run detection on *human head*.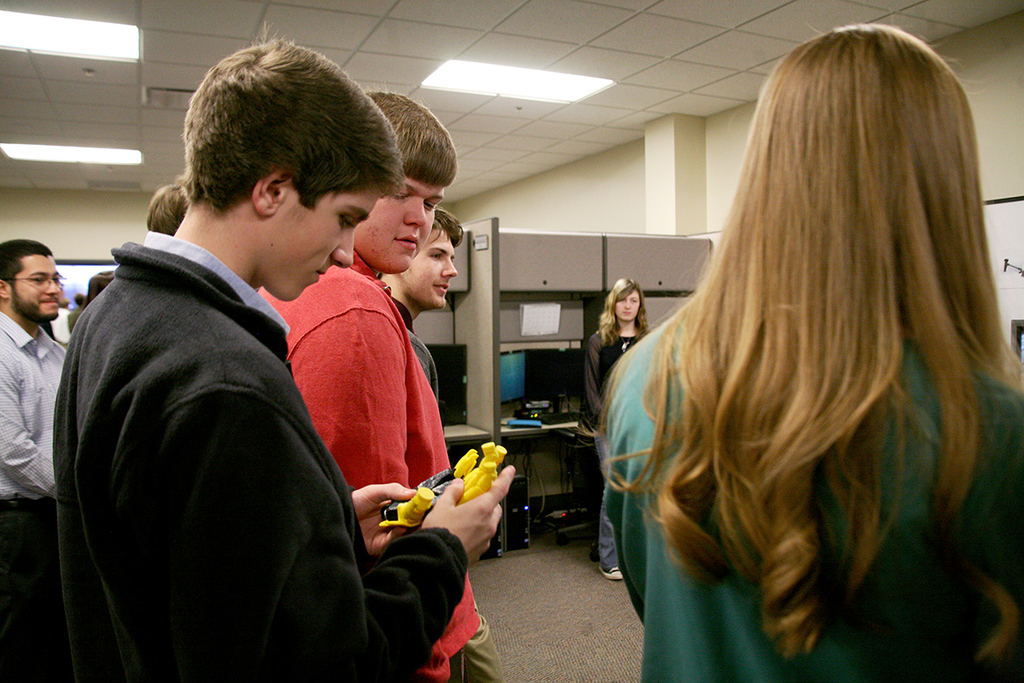
Result: bbox=(182, 38, 408, 302).
